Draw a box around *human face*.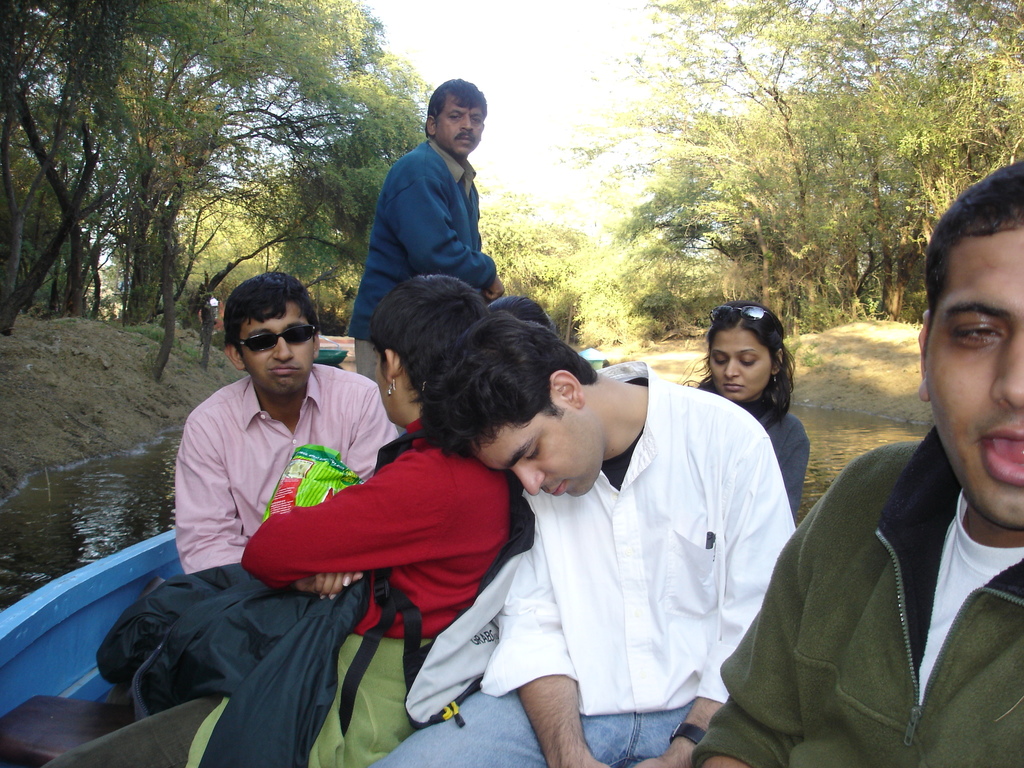
474:396:602:498.
